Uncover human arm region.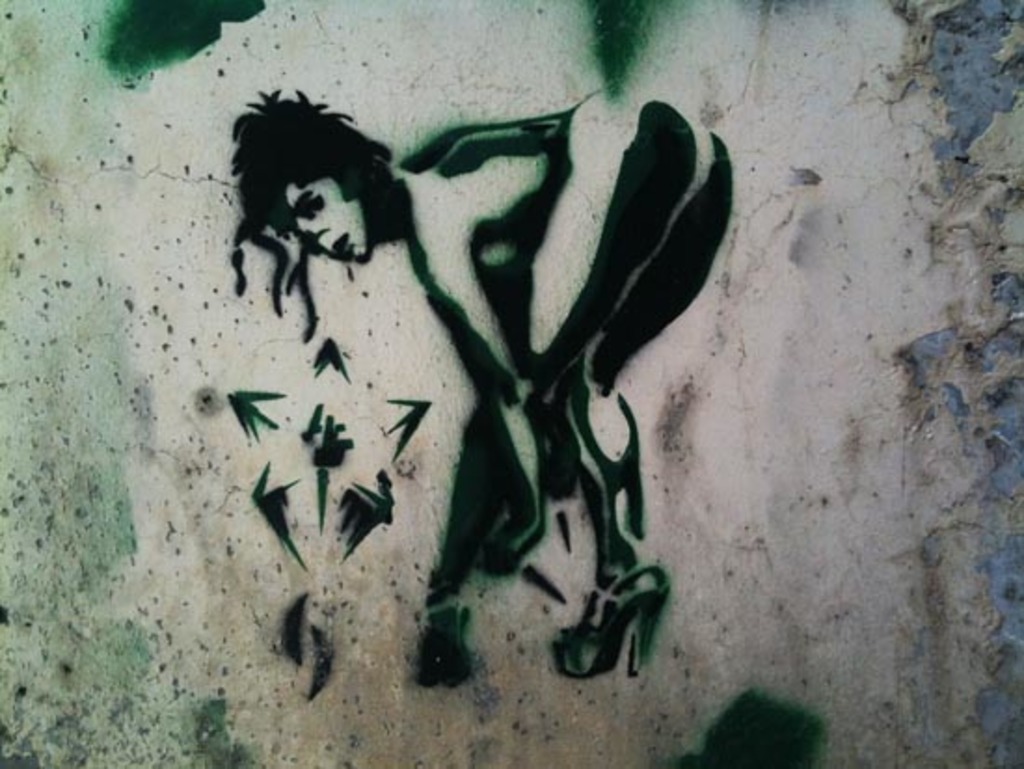
Uncovered: box=[410, 210, 551, 573].
